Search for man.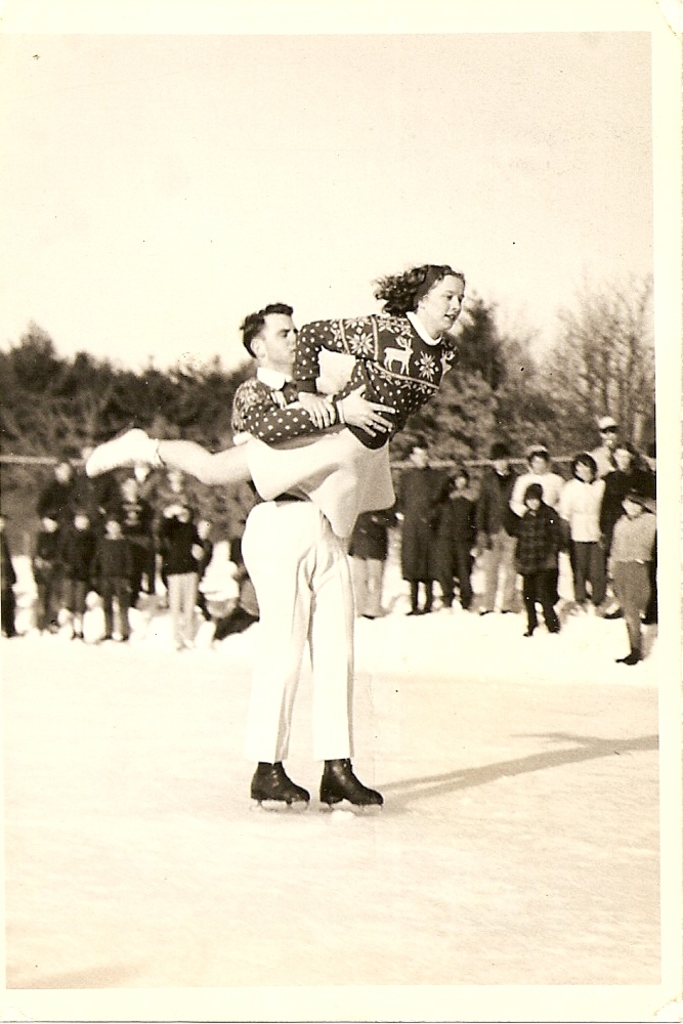
Found at bbox=[239, 297, 383, 809].
